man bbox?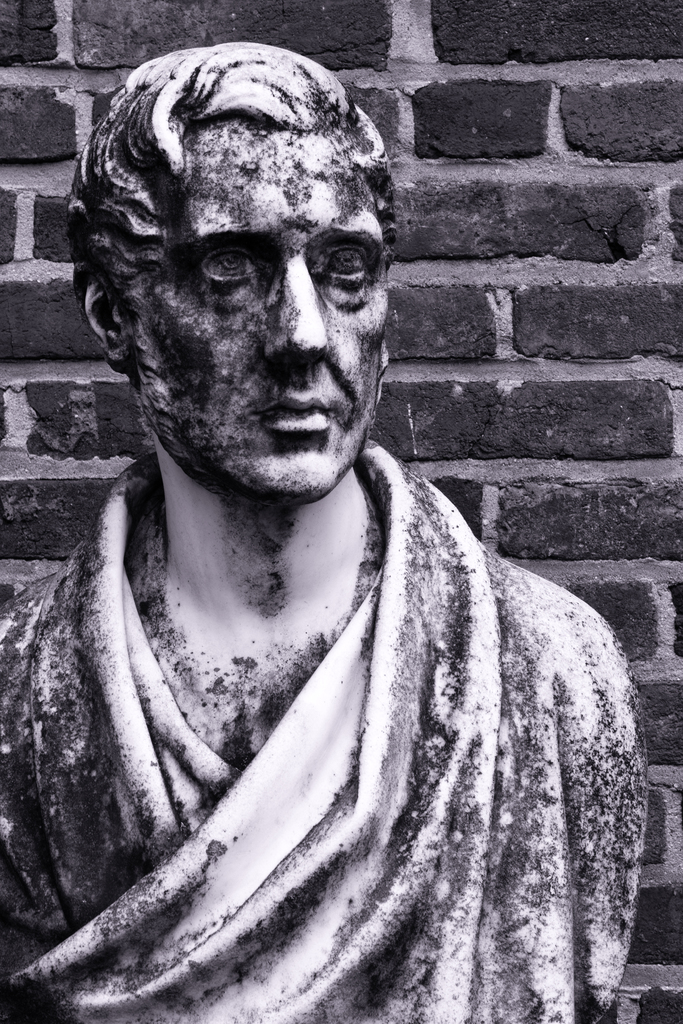
left=0, top=45, right=668, bottom=1010
